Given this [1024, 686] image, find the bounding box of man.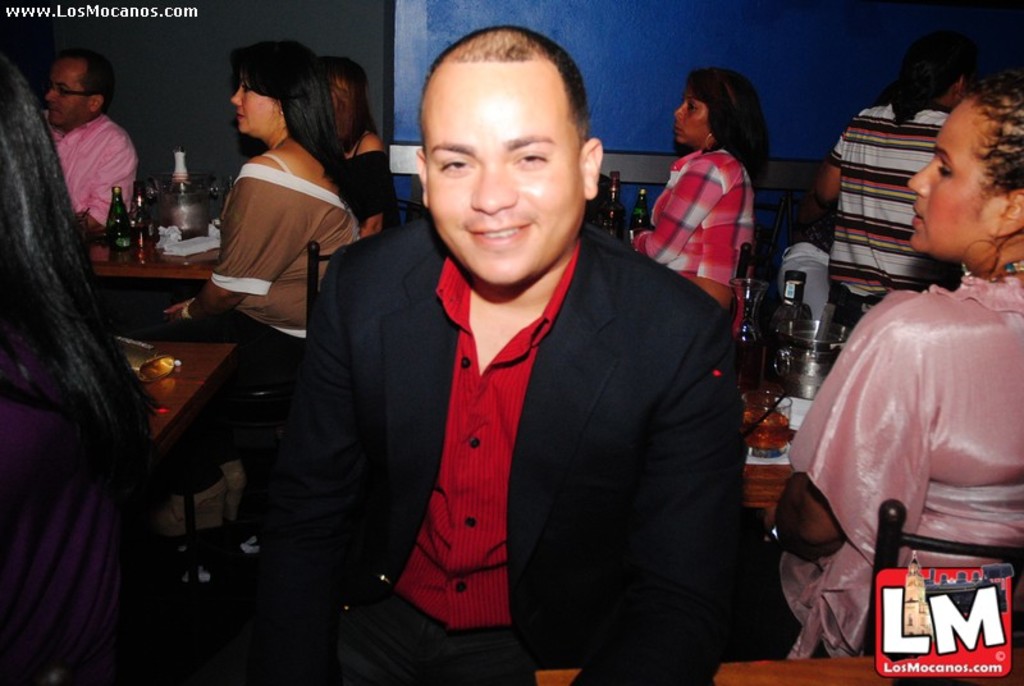
[262, 68, 771, 664].
